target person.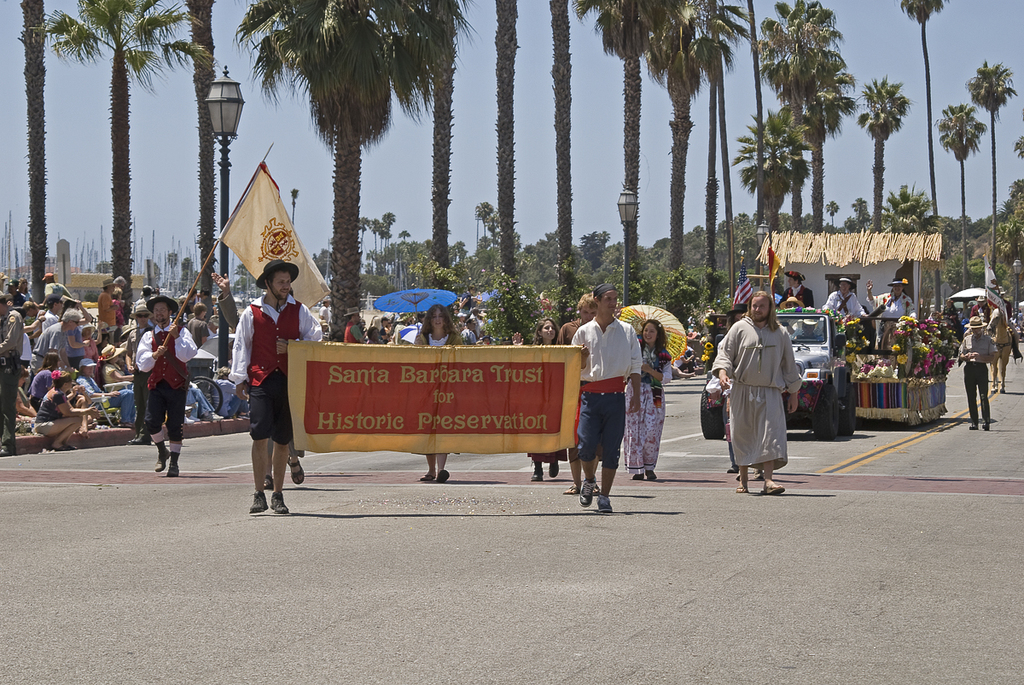
Target region: 555/287/596/502.
